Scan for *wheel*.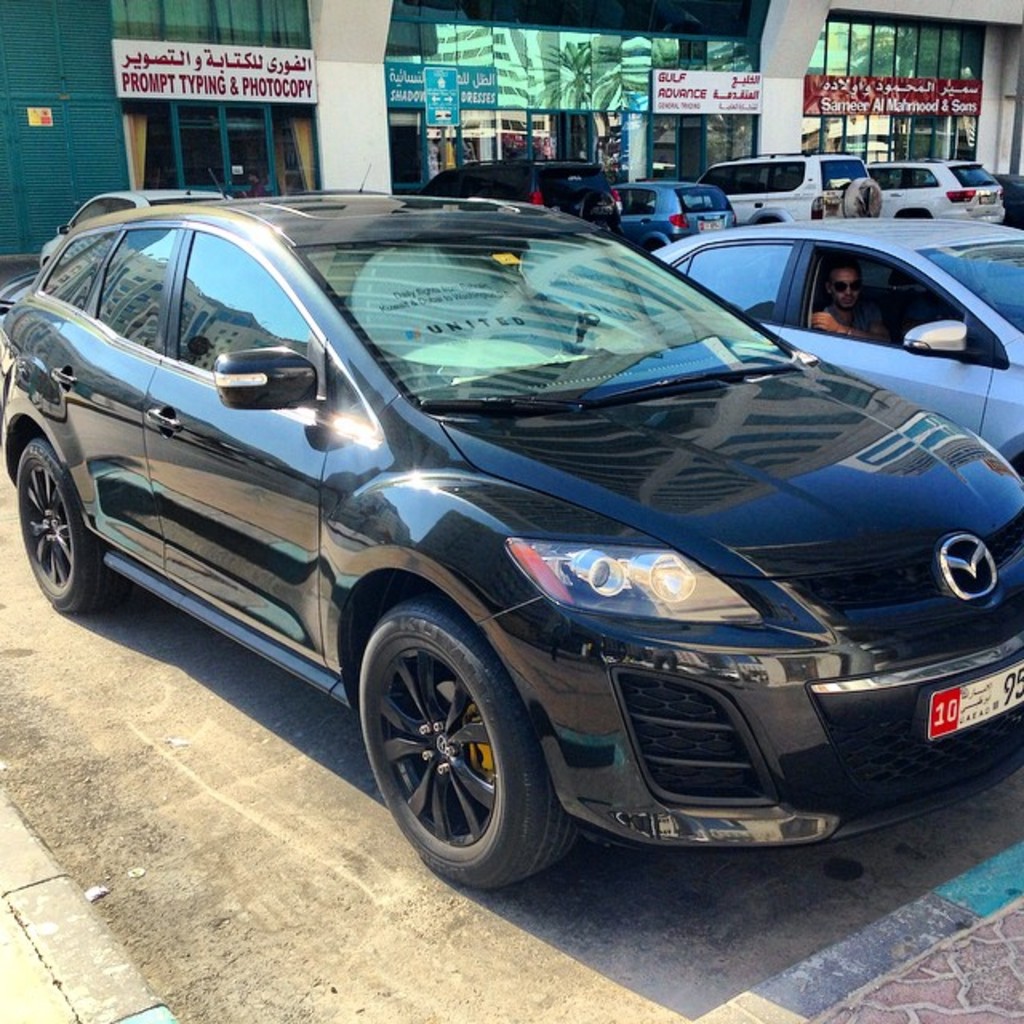
Scan result: left=16, top=434, right=126, bottom=616.
